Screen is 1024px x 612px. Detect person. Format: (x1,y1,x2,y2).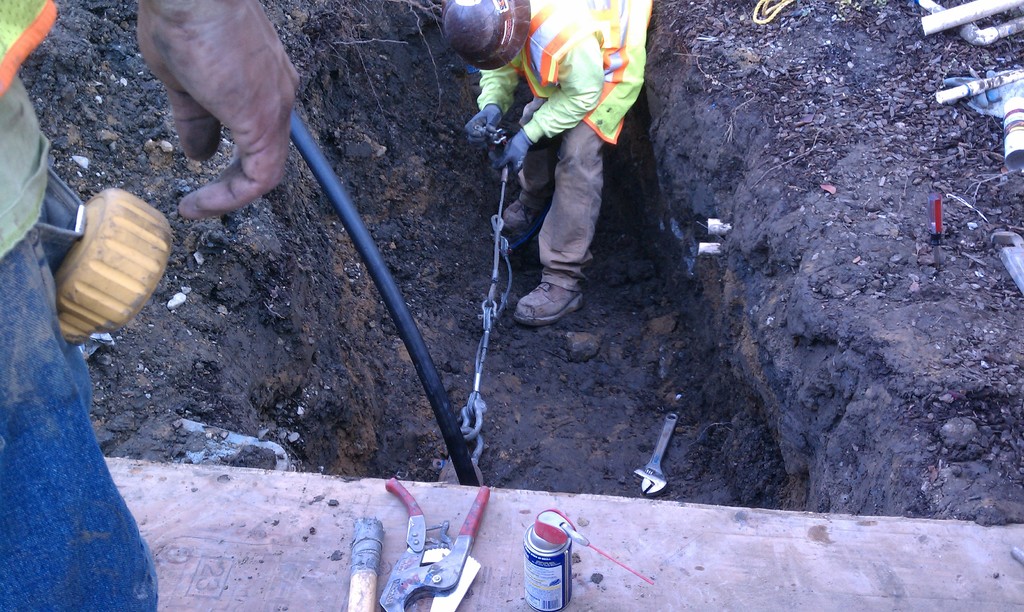
(0,0,296,611).
